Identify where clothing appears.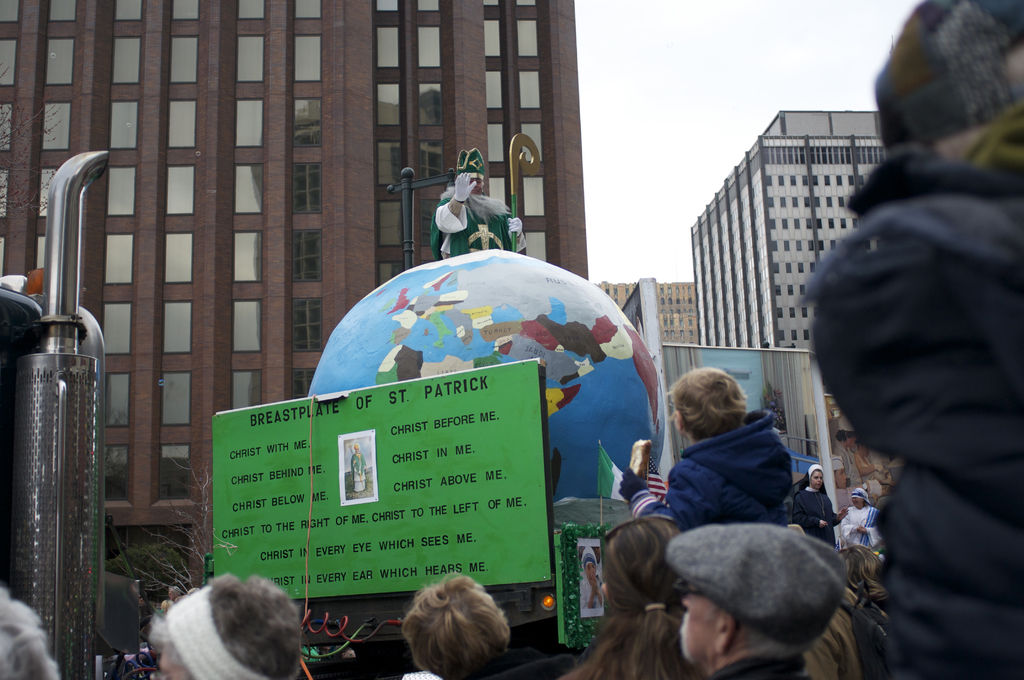
Appears at {"x1": 786, "y1": 475, "x2": 840, "y2": 545}.
